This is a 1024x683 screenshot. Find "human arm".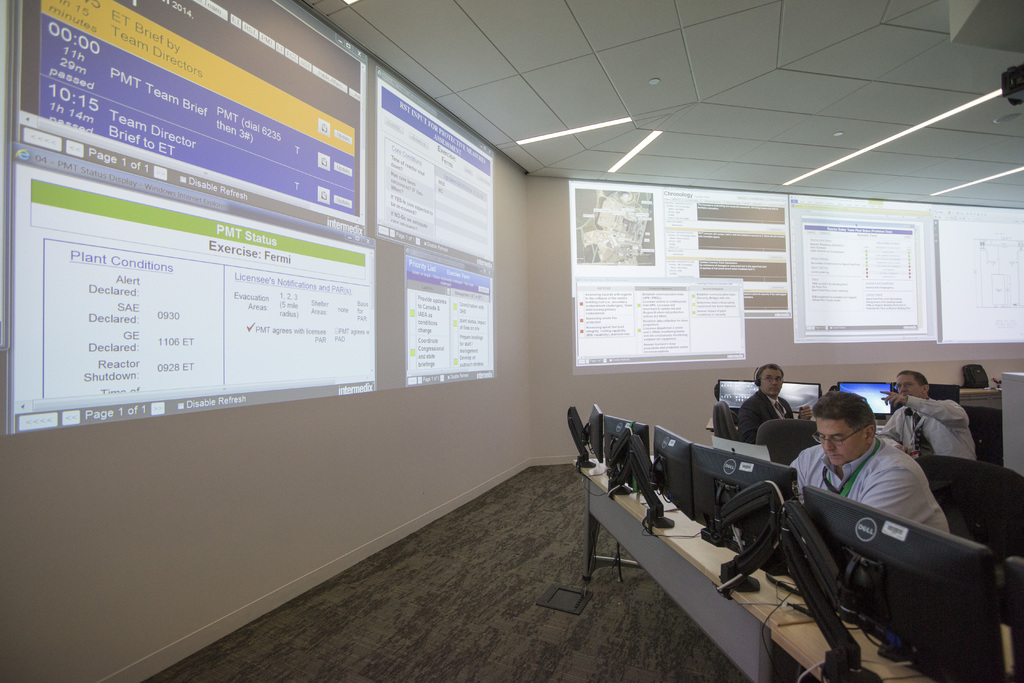
Bounding box: (x1=730, y1=399, x2=814, y2=446).
